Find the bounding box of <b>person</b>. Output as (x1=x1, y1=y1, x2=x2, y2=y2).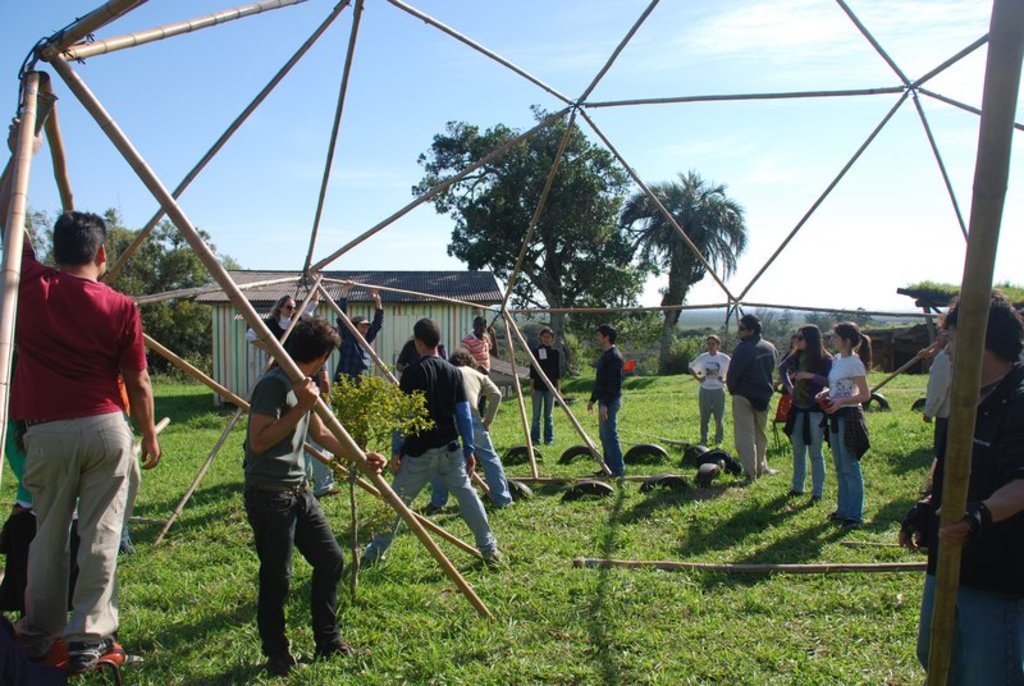
(x1=242, y1=315, x2=392, y2=666).
